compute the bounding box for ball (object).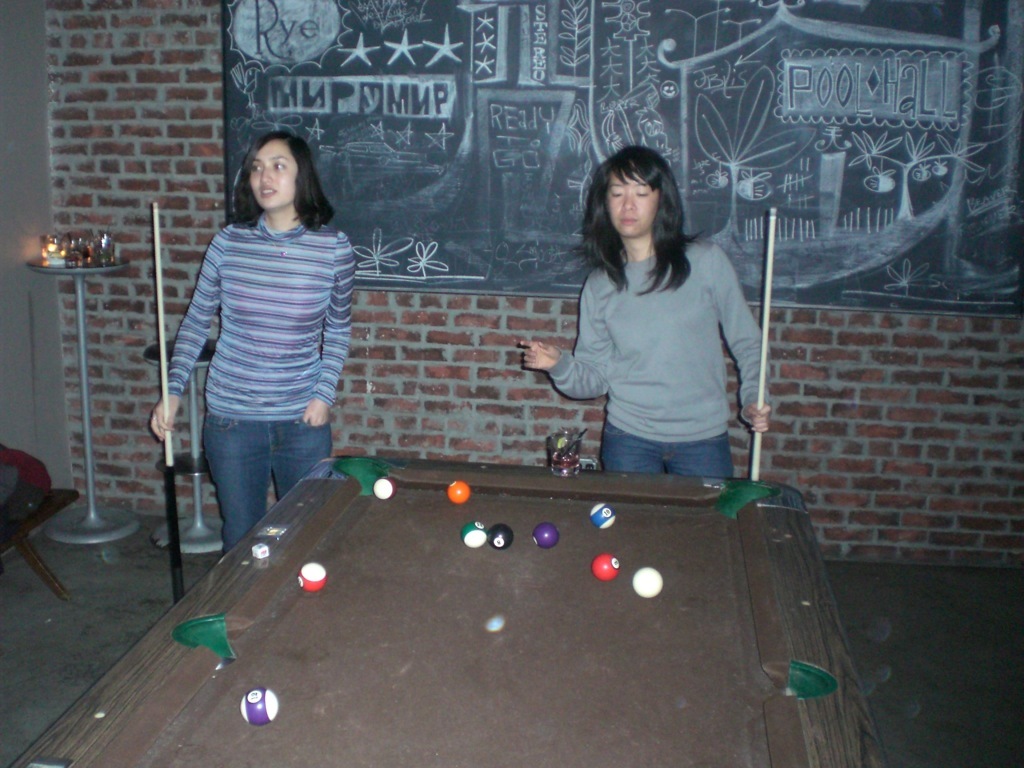
[left=375, top=476, right=396, bottom=500].
